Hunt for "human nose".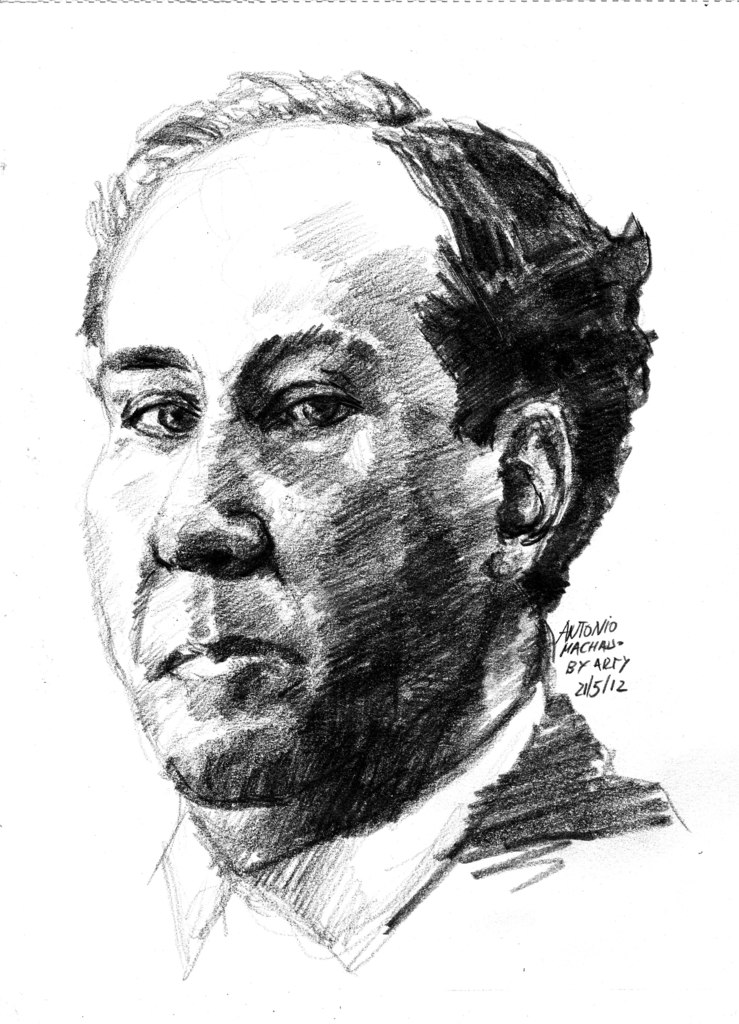
Hunted down at region(156, 403, 289, 594).
